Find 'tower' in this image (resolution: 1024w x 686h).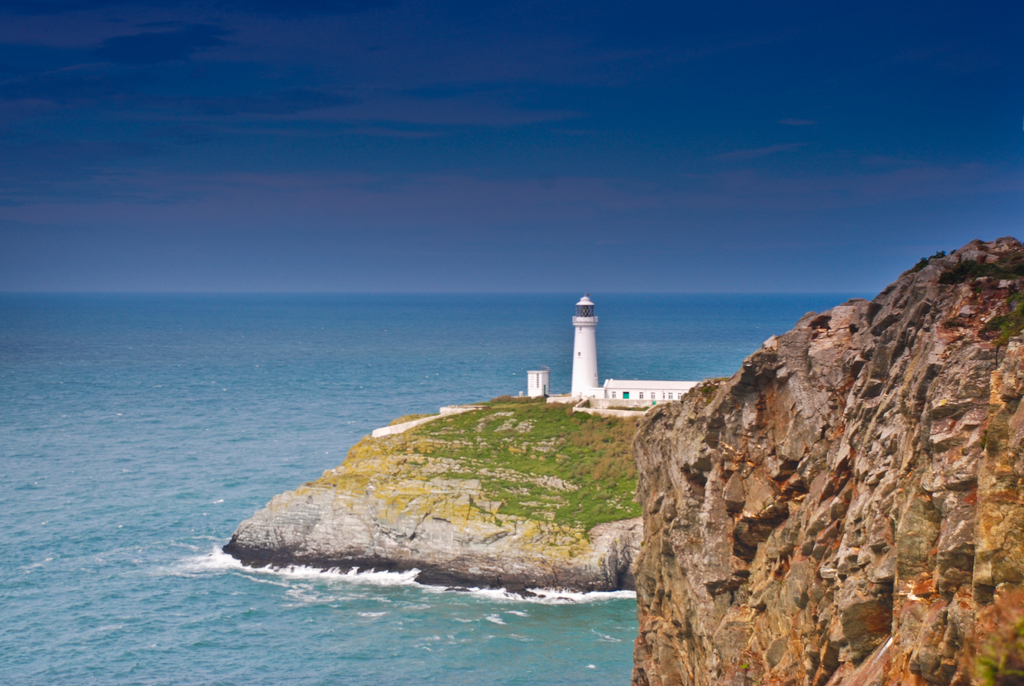
box(566, 290, 604, 400).
